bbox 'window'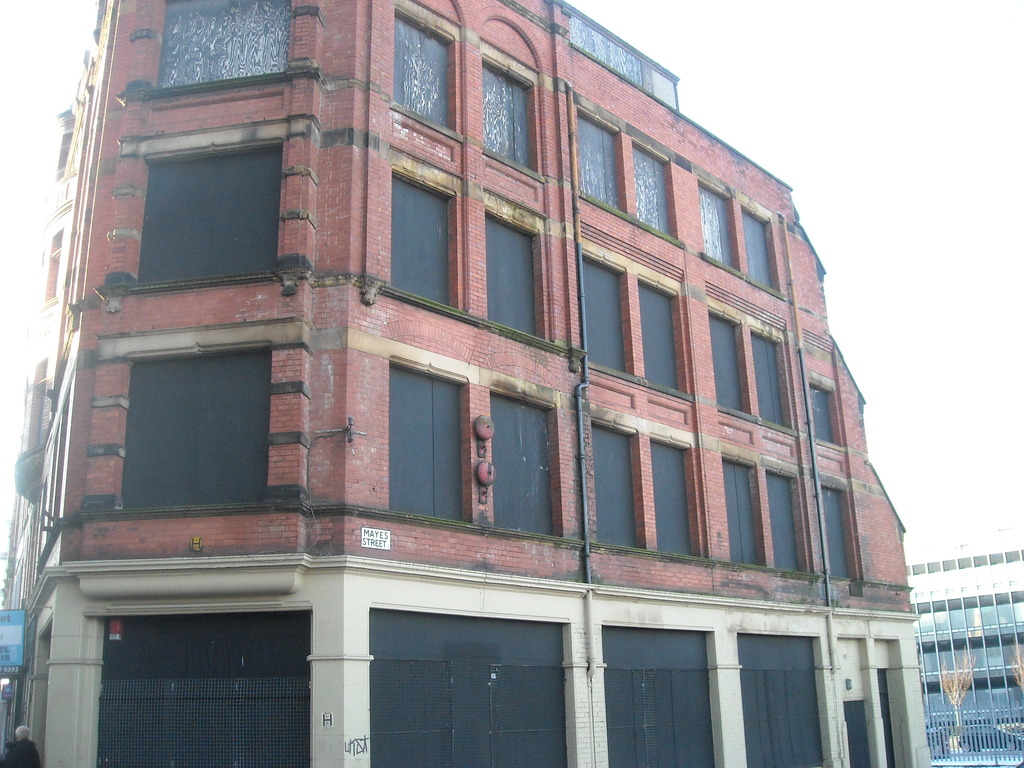
bbox(765, 471, 804, 577)
